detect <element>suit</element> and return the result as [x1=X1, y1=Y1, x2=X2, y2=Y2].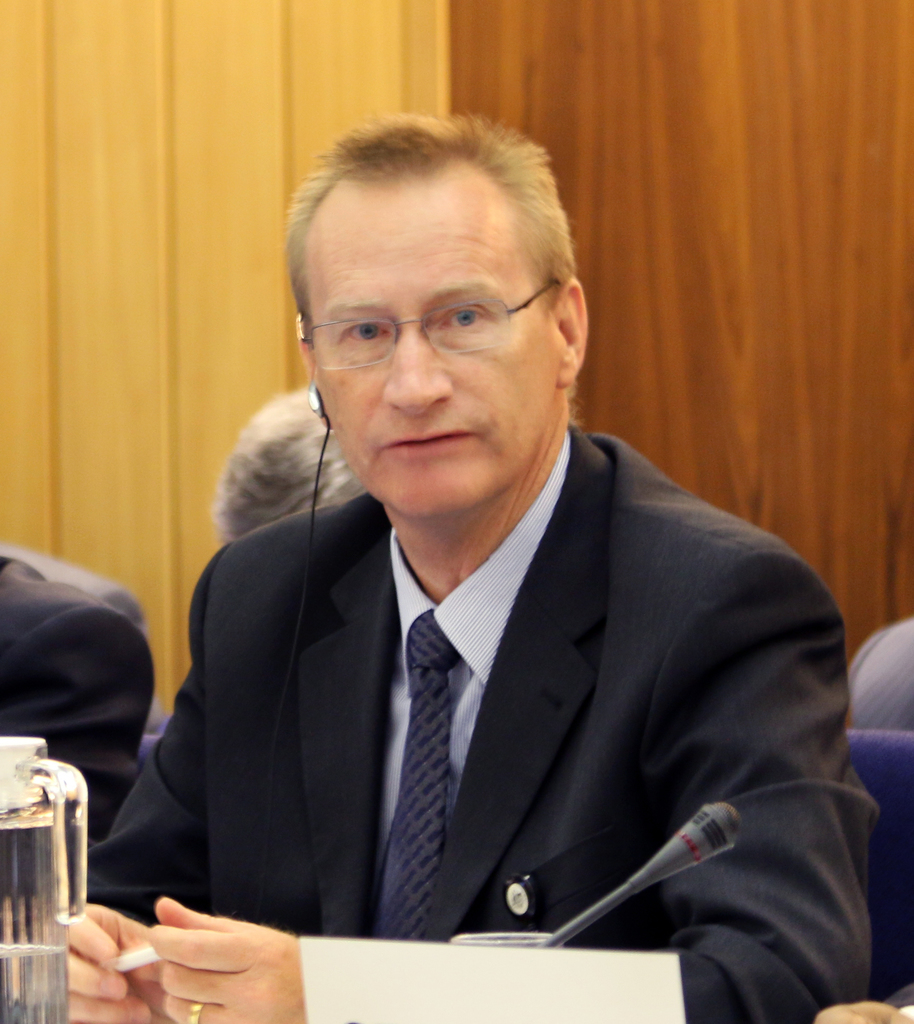
[x1=161, y1=327, x2=854, y2=964].
